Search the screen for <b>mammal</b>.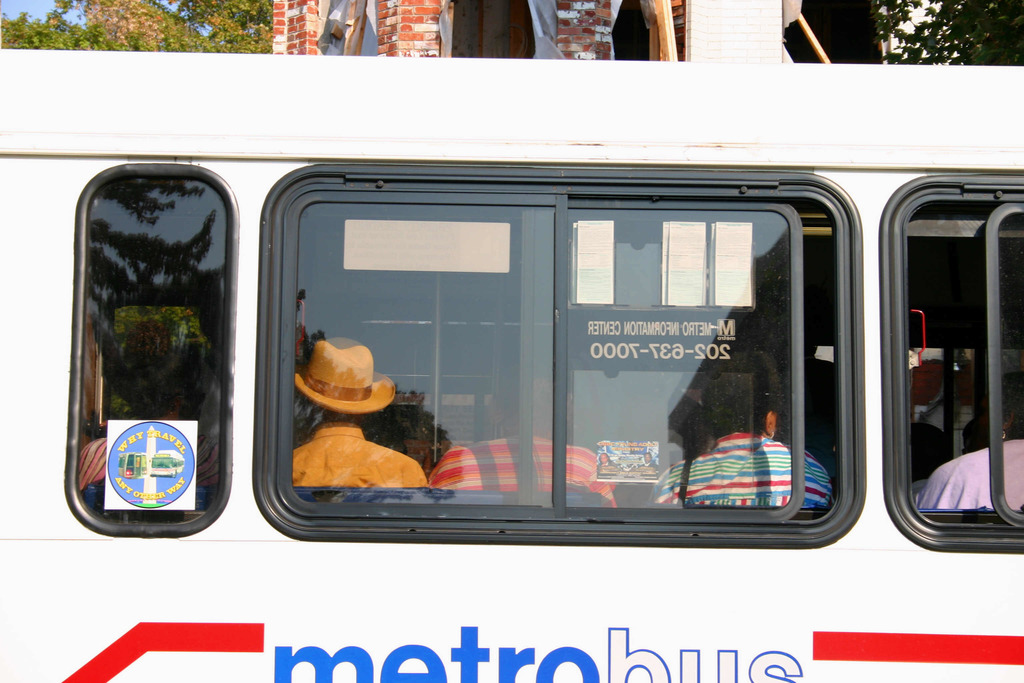
Found at bbox=[918, 372, 1023, 516].
